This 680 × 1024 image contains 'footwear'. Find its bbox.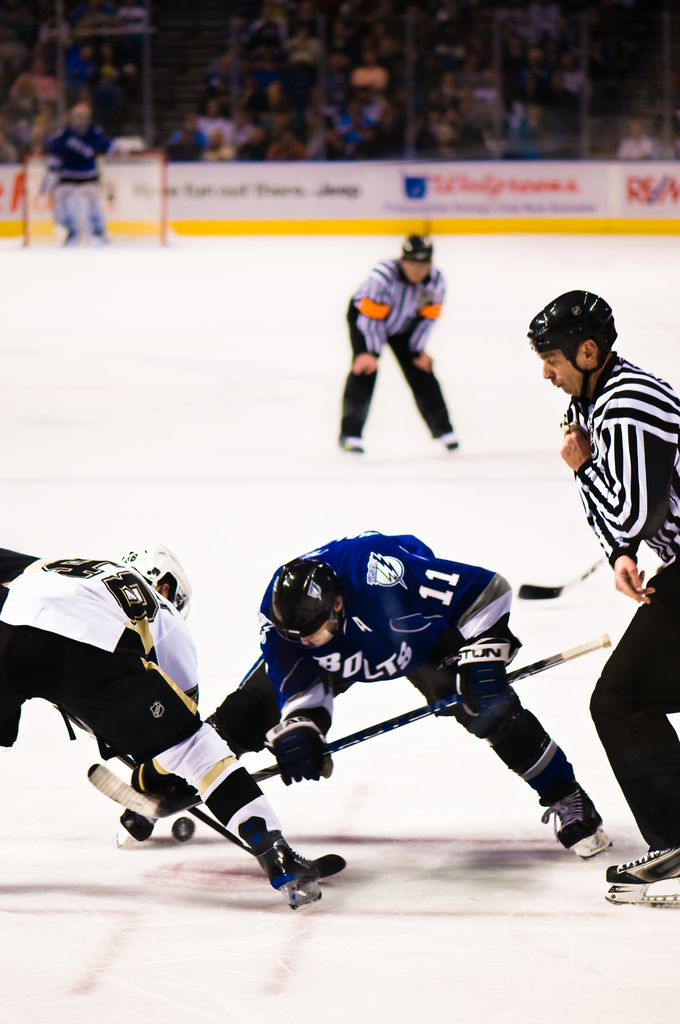
box=[553, 792, 617, 865].
